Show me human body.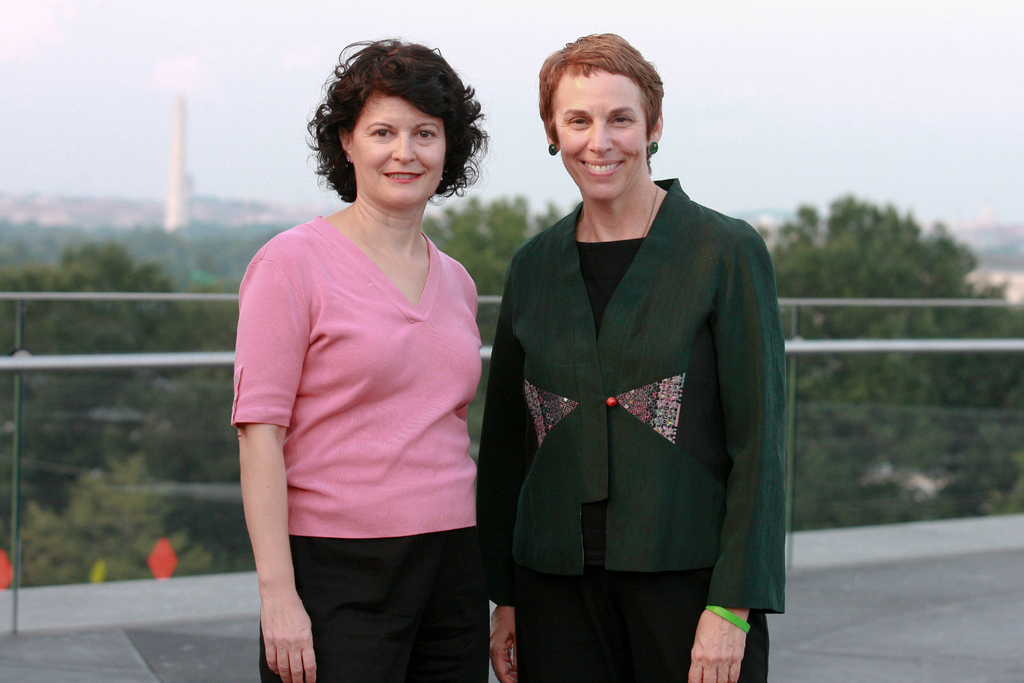
human body is here: [left=474, top=33, right=786, bottom=682].
